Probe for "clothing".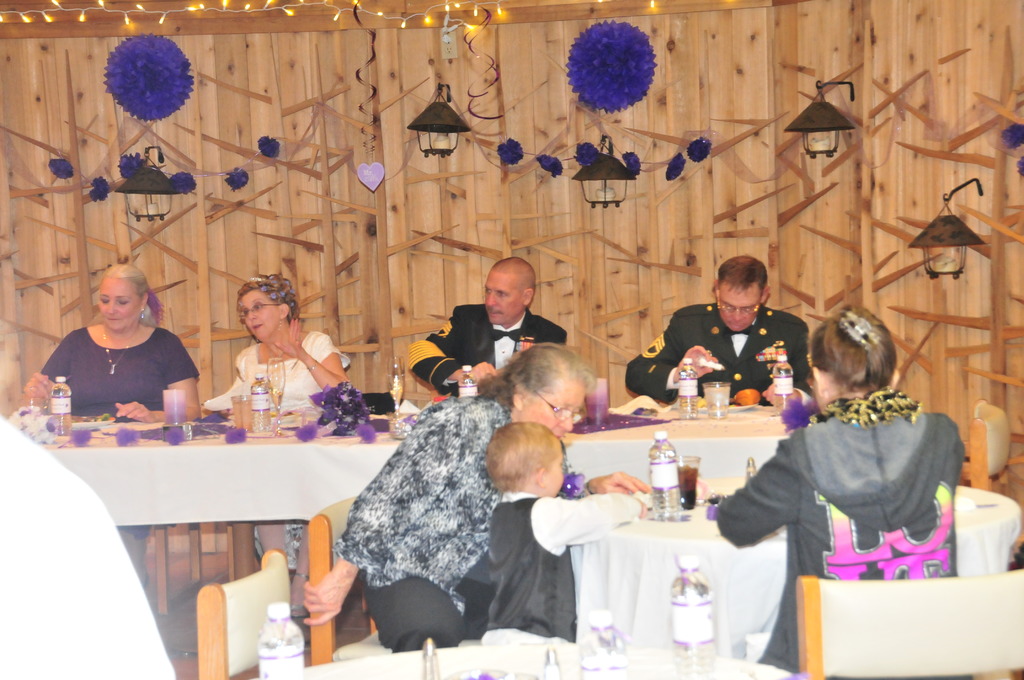
Probe result: {"left": 627, "top": 305, "right": 812, "bottom": 404}.
